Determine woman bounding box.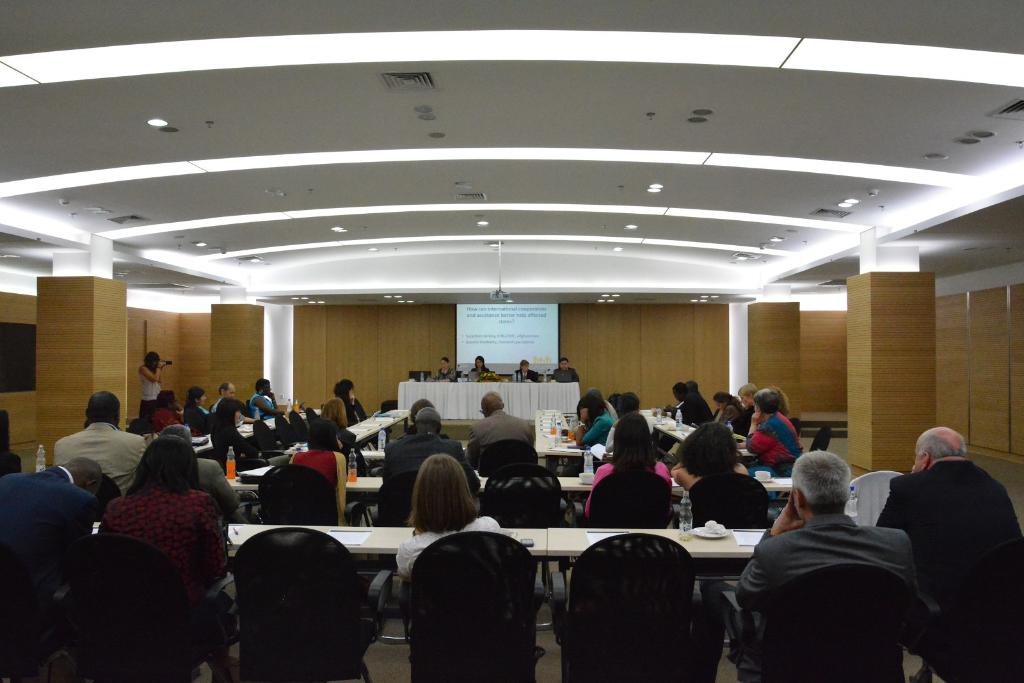
Determined: BBox(468, 357, 490, 378).
